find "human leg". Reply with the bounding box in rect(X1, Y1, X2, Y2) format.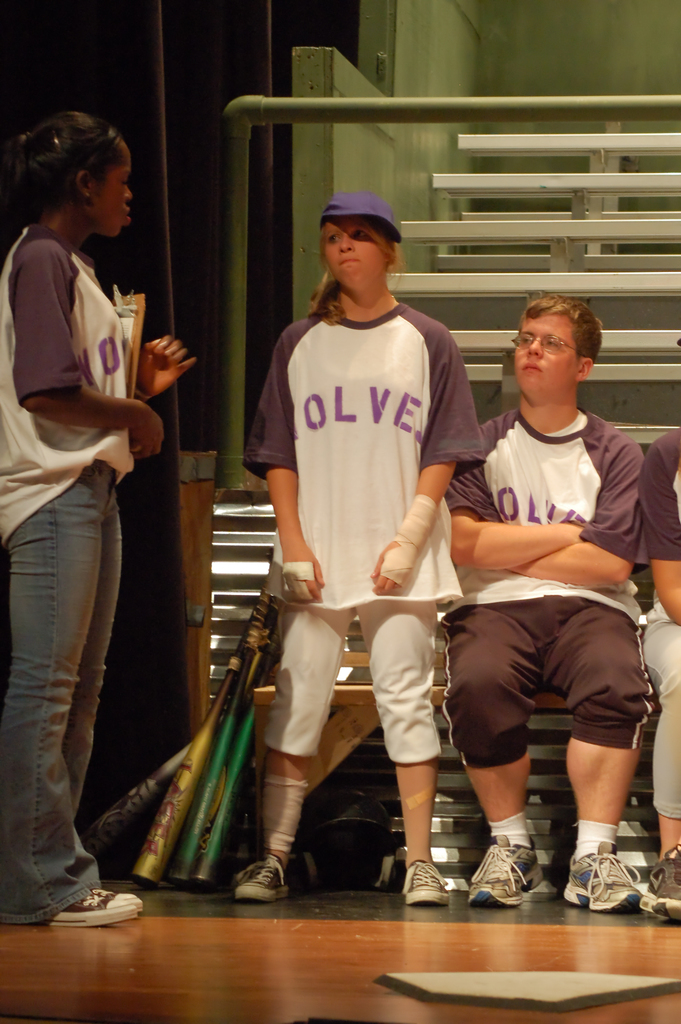
rect(436, 597, 546, 917).
